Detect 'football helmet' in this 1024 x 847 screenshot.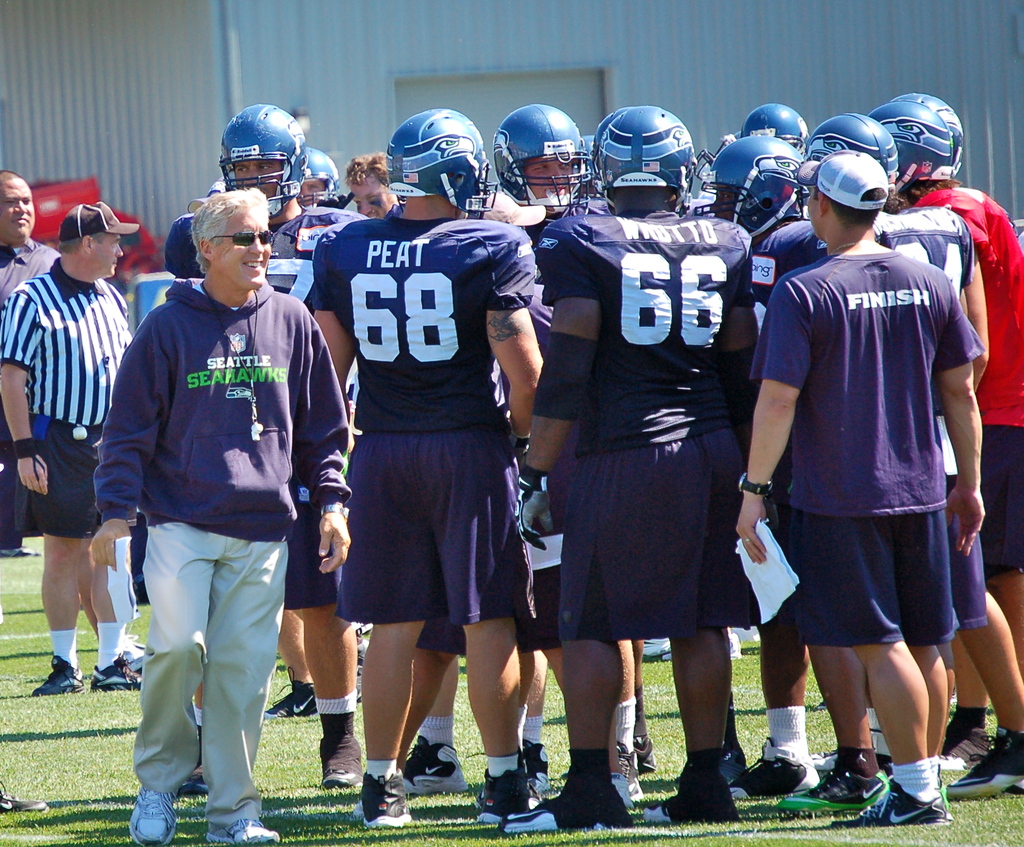
Detection: <region>869, 102, 952, 180</region>.
